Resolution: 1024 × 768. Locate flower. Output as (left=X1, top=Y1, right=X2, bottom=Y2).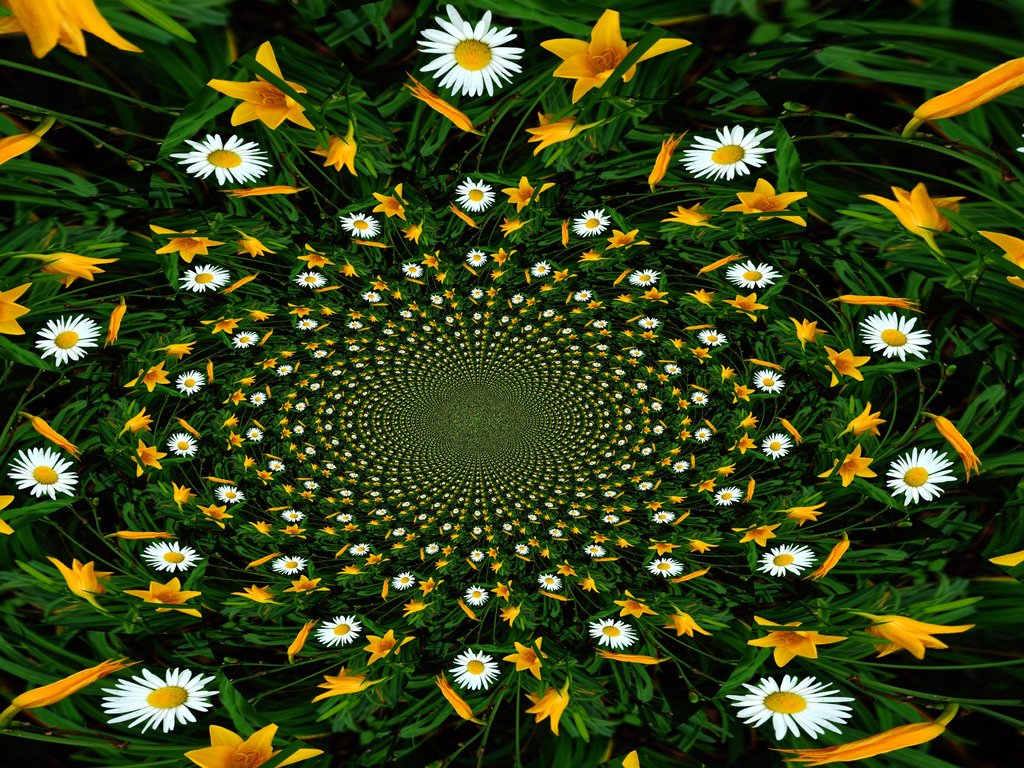
(left=541, top=307, right=552, bottom=318).
